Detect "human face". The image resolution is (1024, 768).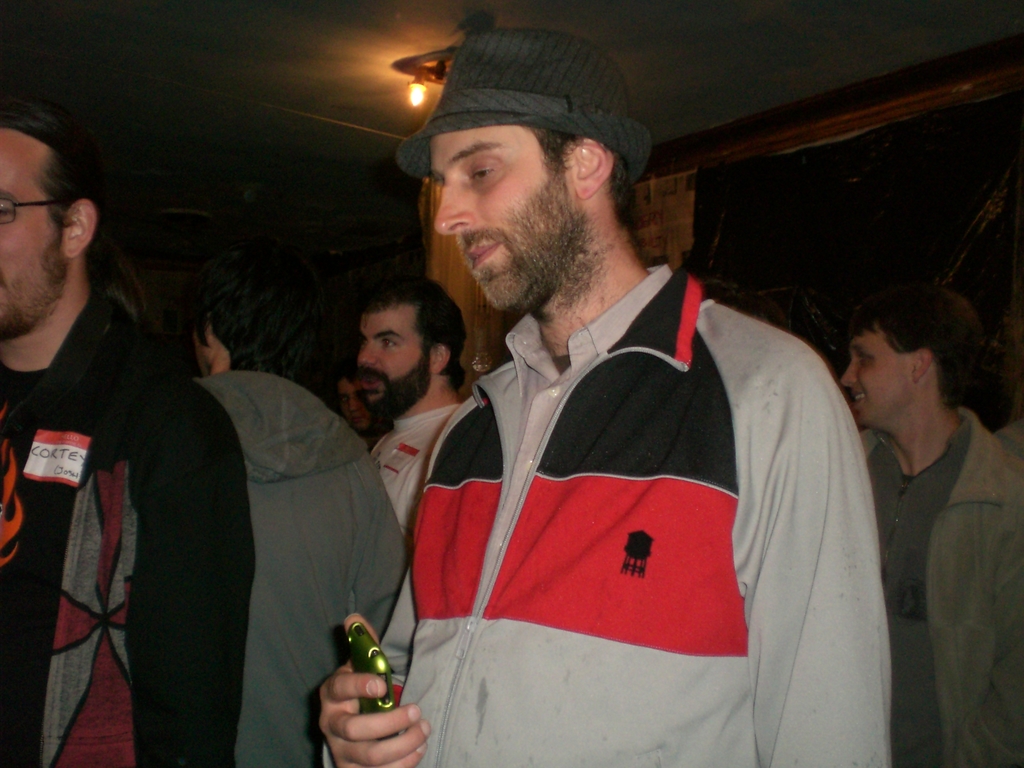
region(0, 127, 60, 328).
